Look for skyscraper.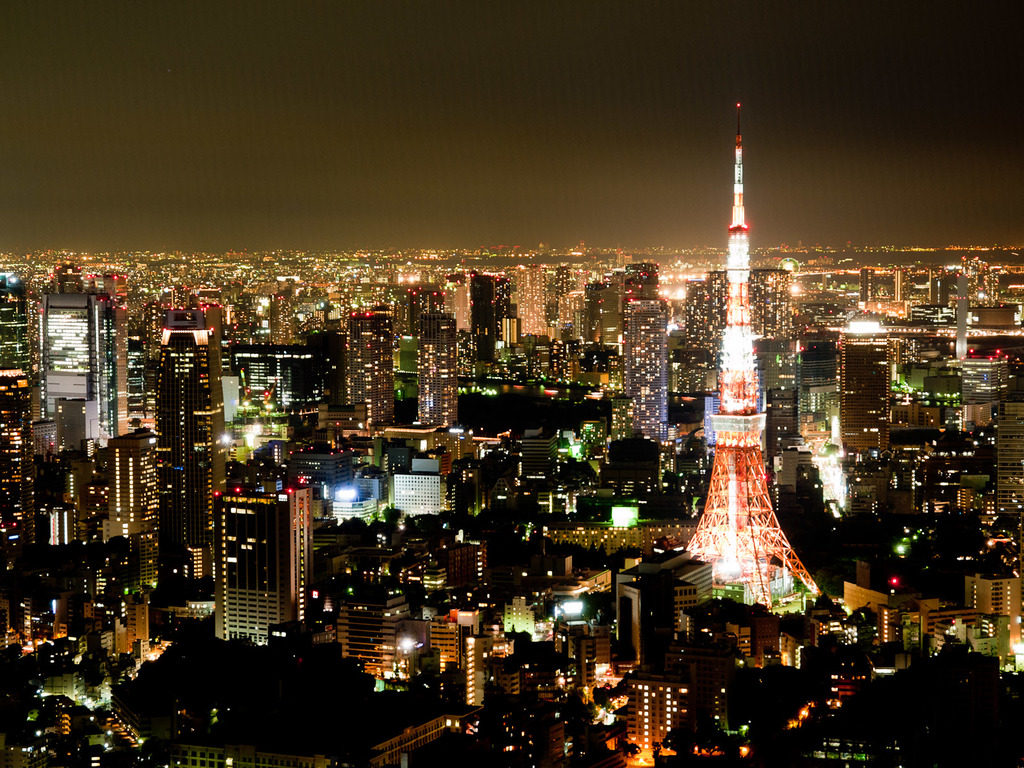
Found: {"left": 332, "top": 432, "right": 401, "bottom": 529}.
